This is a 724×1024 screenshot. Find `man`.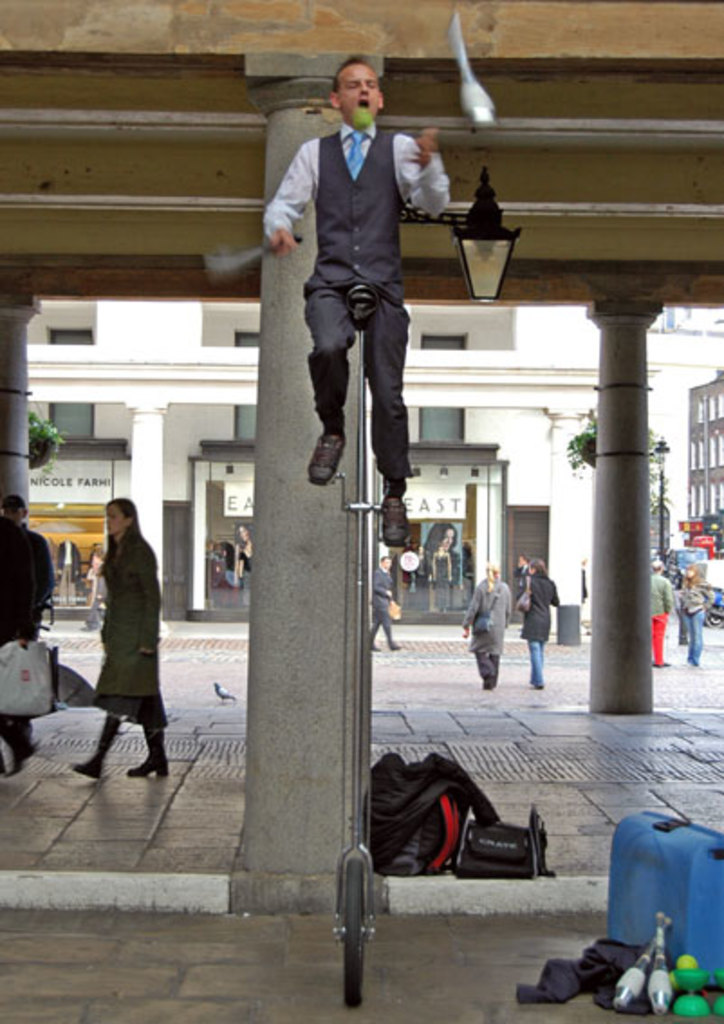
Bounding box: (372, 549, 399, 648).
